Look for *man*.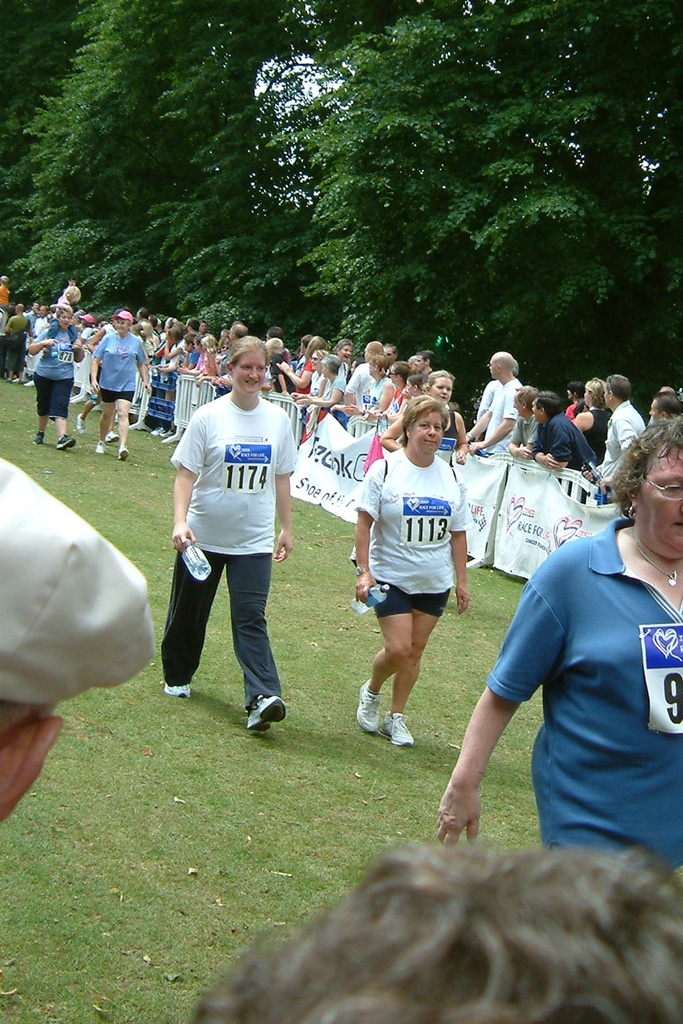
Found: 505/383/547/458.
